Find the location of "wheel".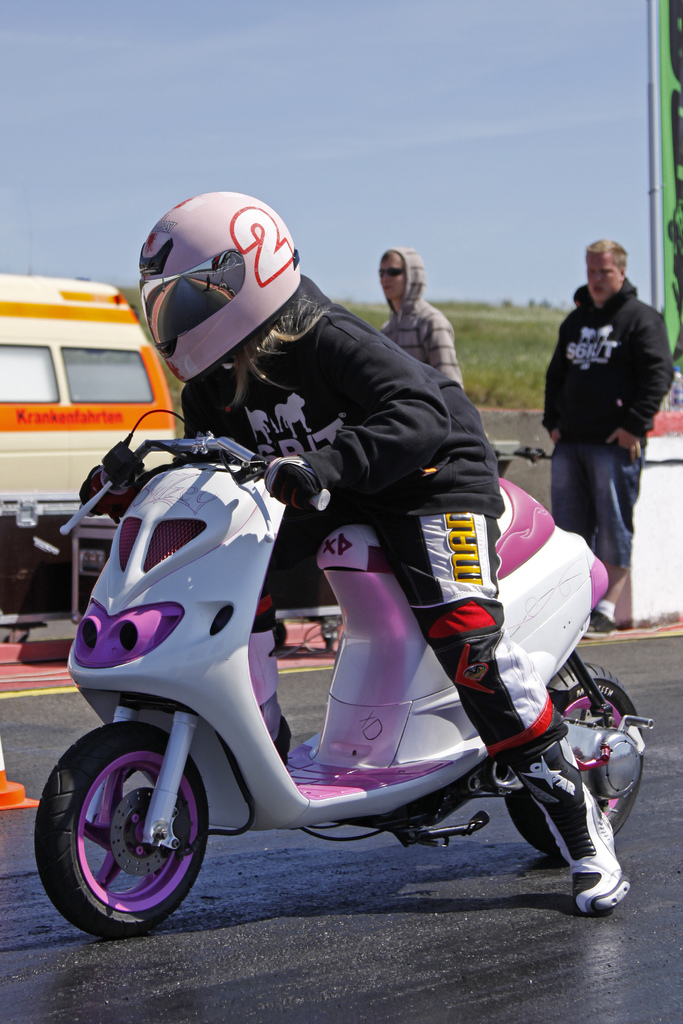
Location: pyautogui.locateOnScreen(32, 718, 210, 928).
